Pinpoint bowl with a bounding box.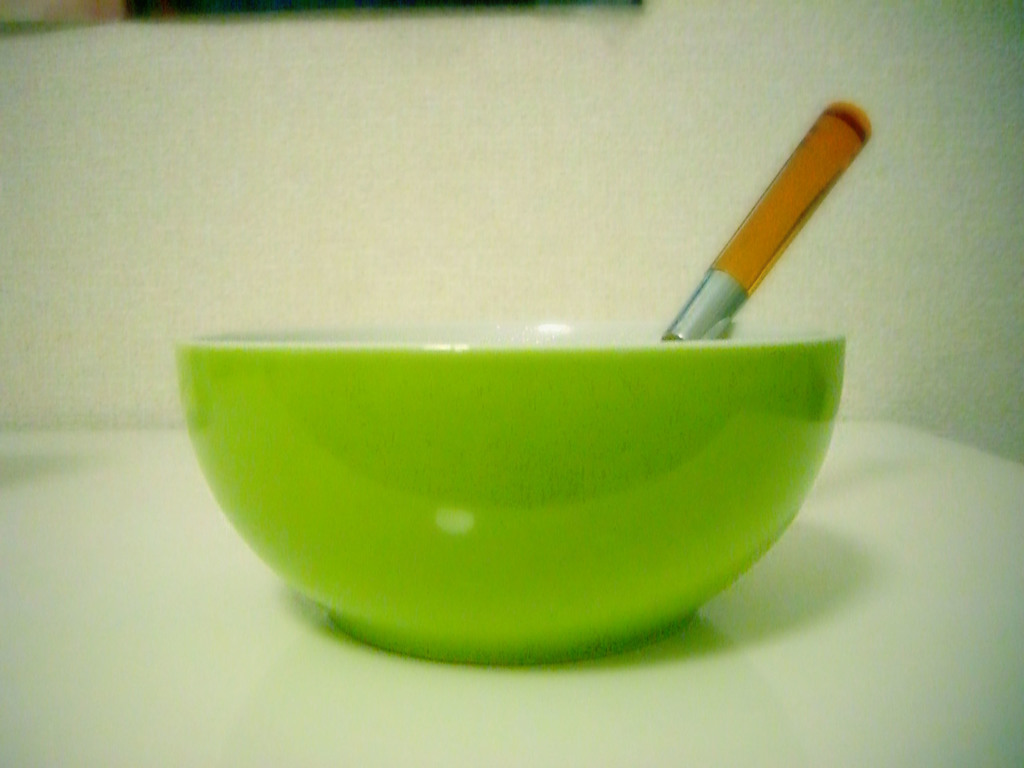
<bbox>173, 288, 823, 652</bbox>.
